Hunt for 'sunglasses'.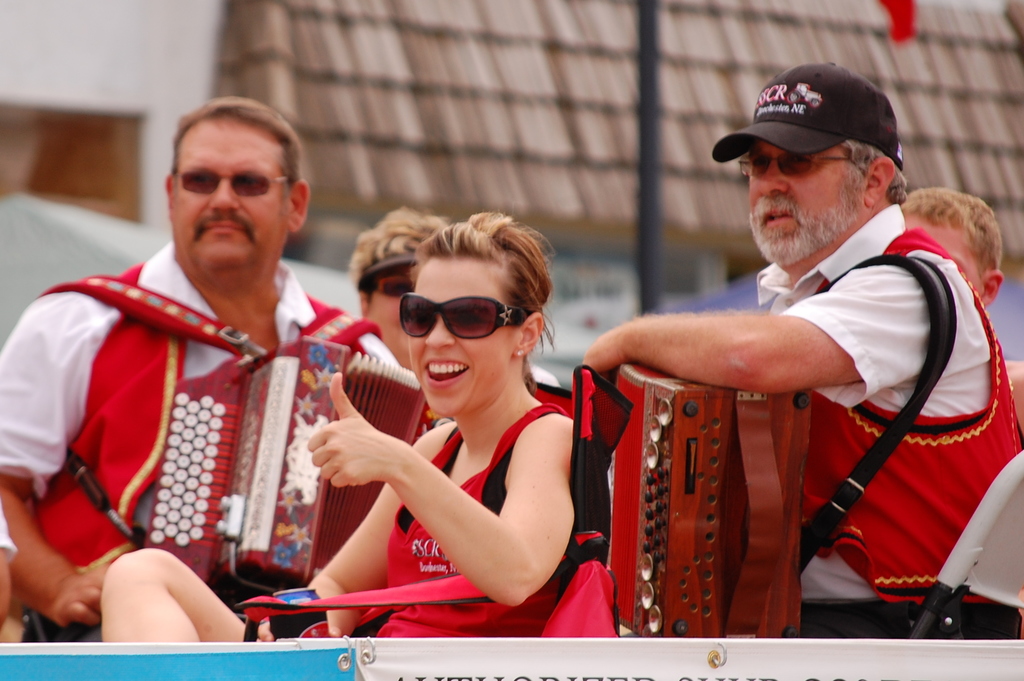
Hunted down at (177, 170, 291, 197).
